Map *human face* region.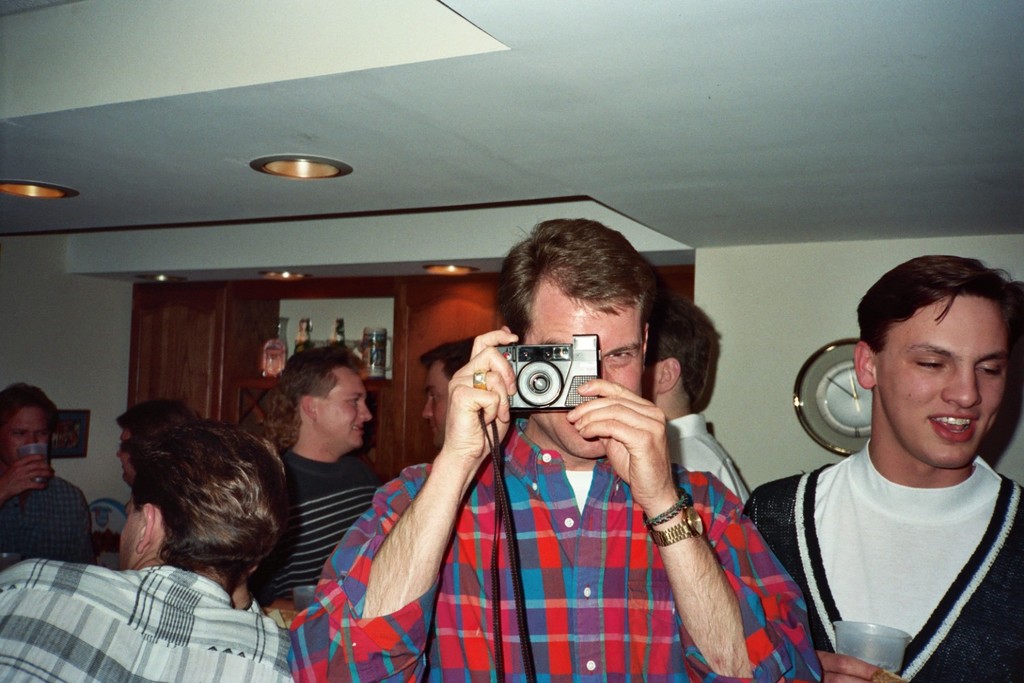
Mapped to (114, 432, 137, 491).
